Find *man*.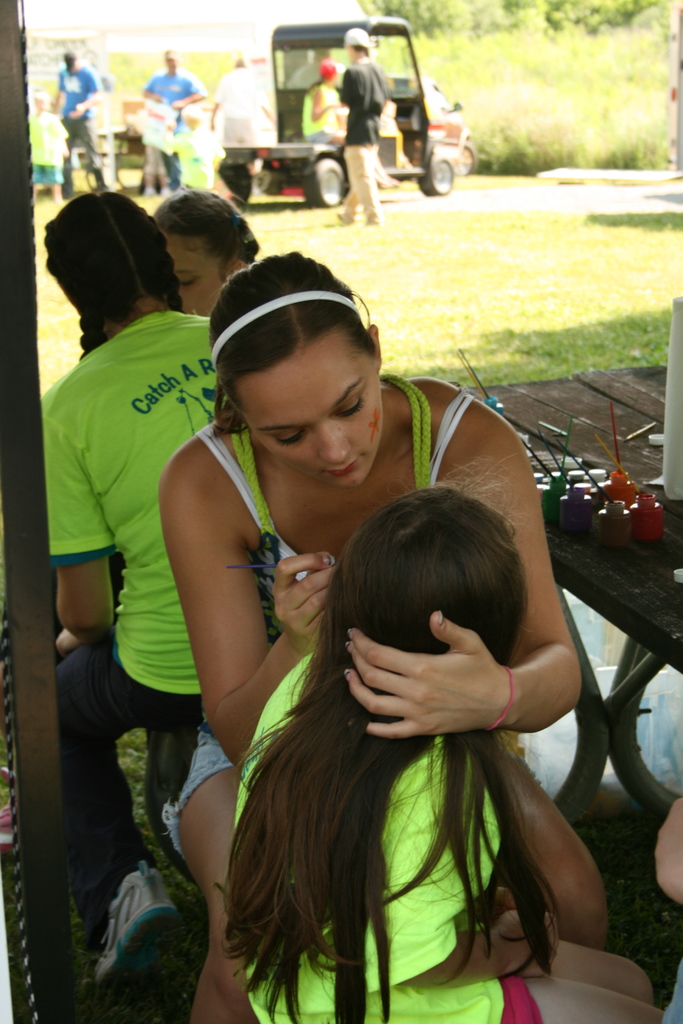
box=[335, 27, 386, 228].
